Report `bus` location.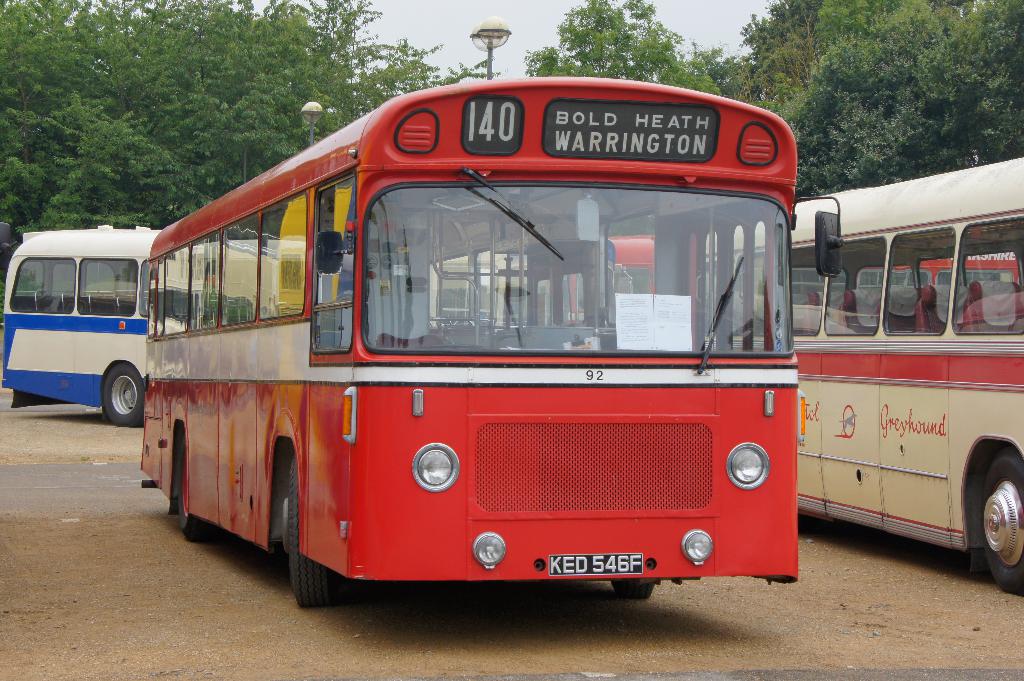
Report: x1=134 y1=75 x2=840 y2=613.
